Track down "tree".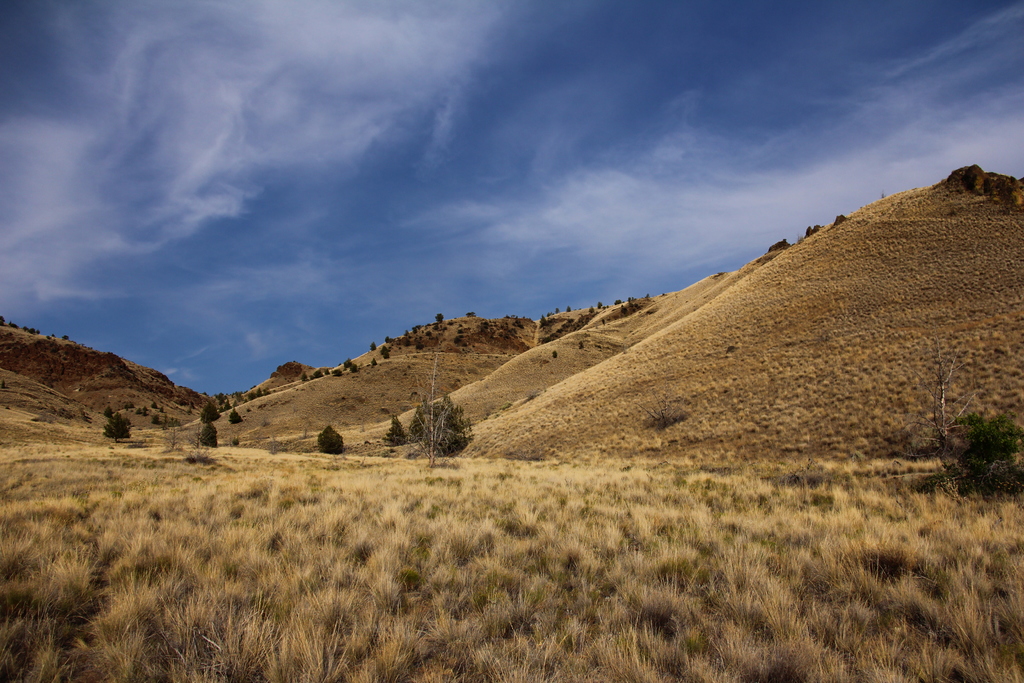
Tracked to bbox=[596, 301, 602, 308].
